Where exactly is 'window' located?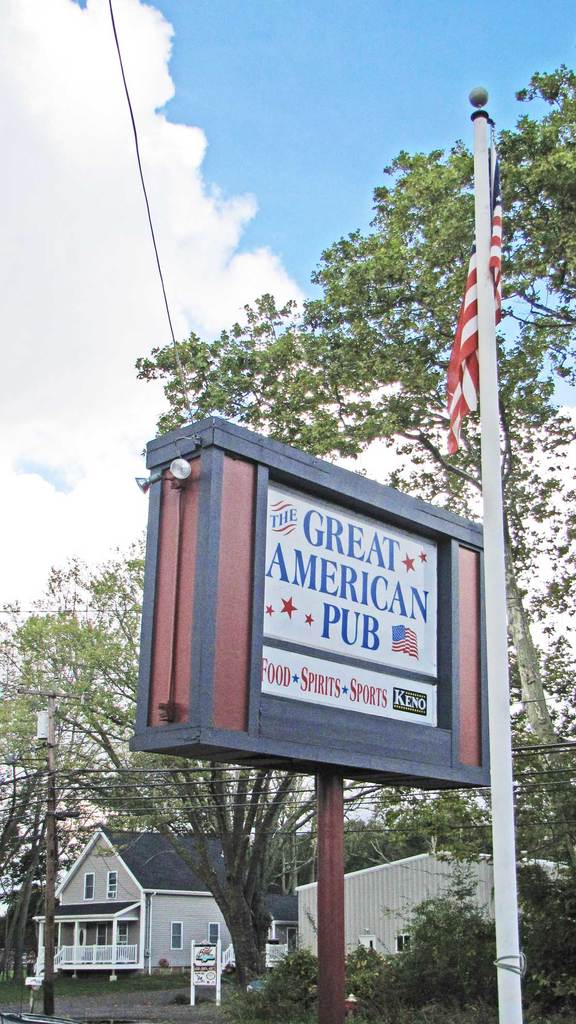
Its bounding box is left=172, top=921, right=186, bottom=953.
